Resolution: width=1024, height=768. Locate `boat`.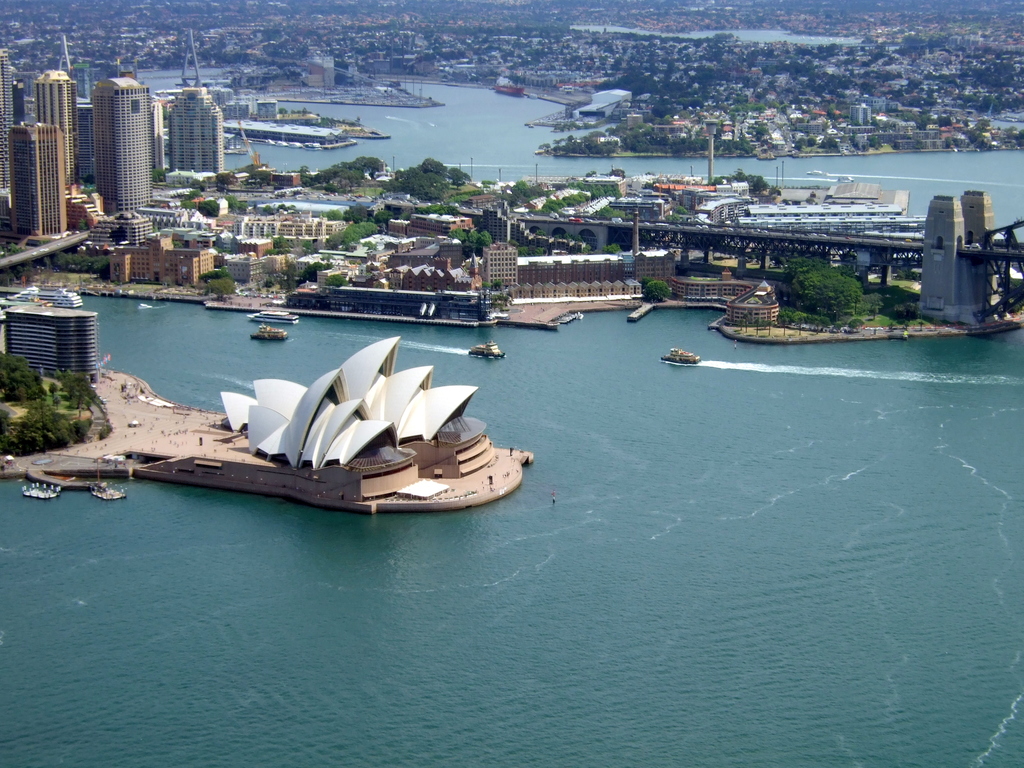
bbox=[252, 311, 297, 326].
